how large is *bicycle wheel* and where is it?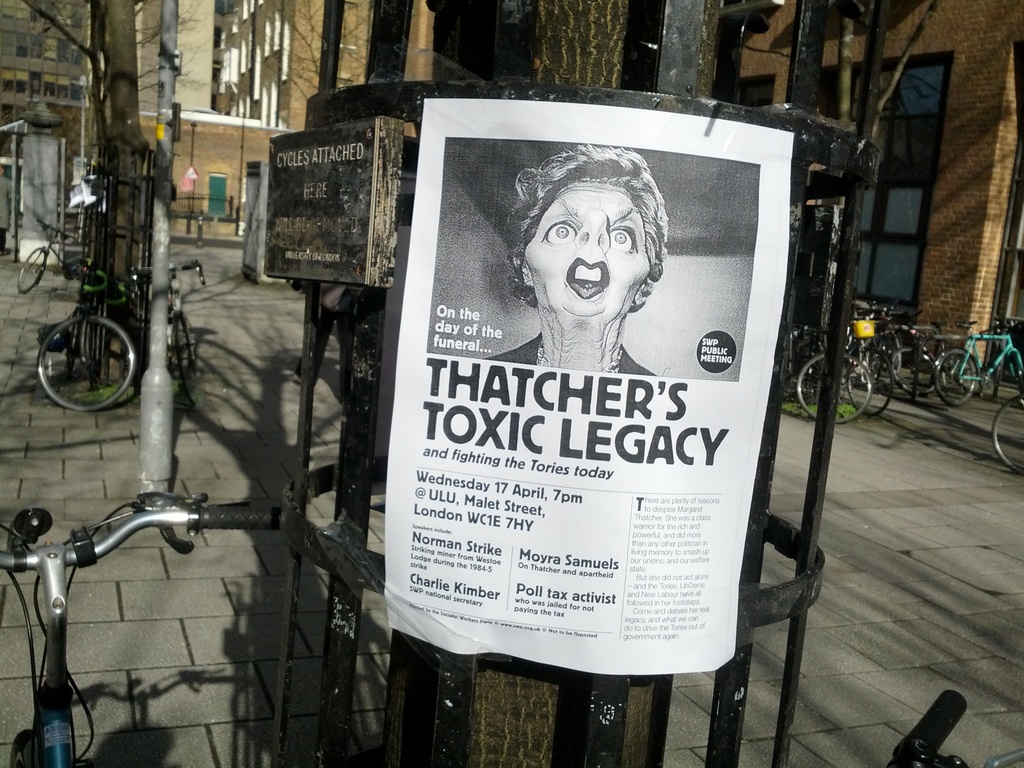
Bounding box: 37, 314, 136, 412.
